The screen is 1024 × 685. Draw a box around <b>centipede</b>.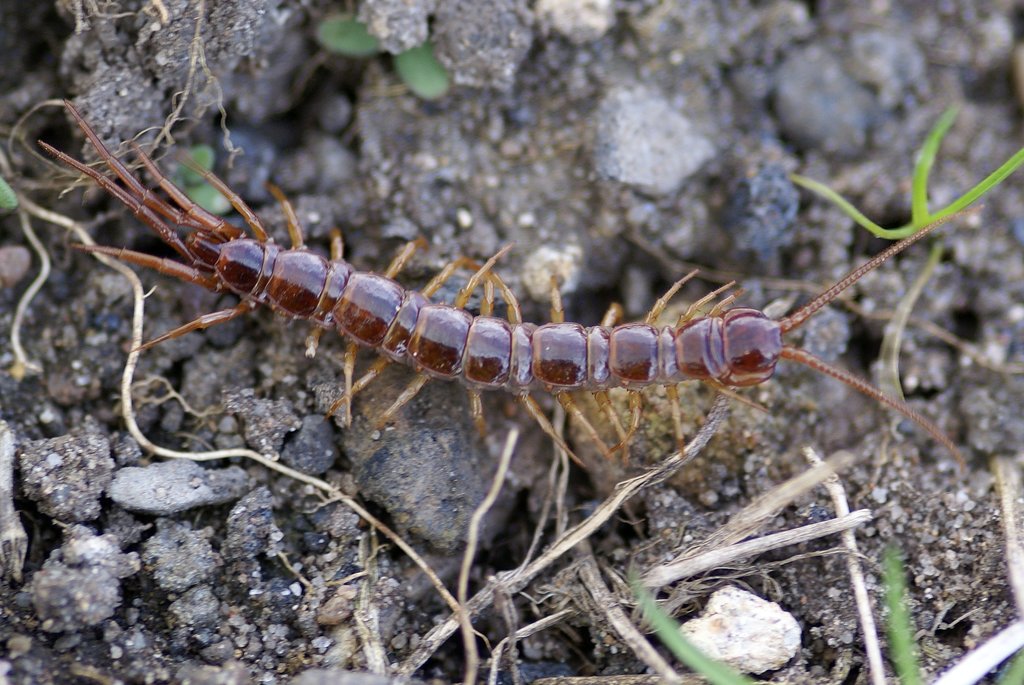
BBox(36, 97, 972, 467).
